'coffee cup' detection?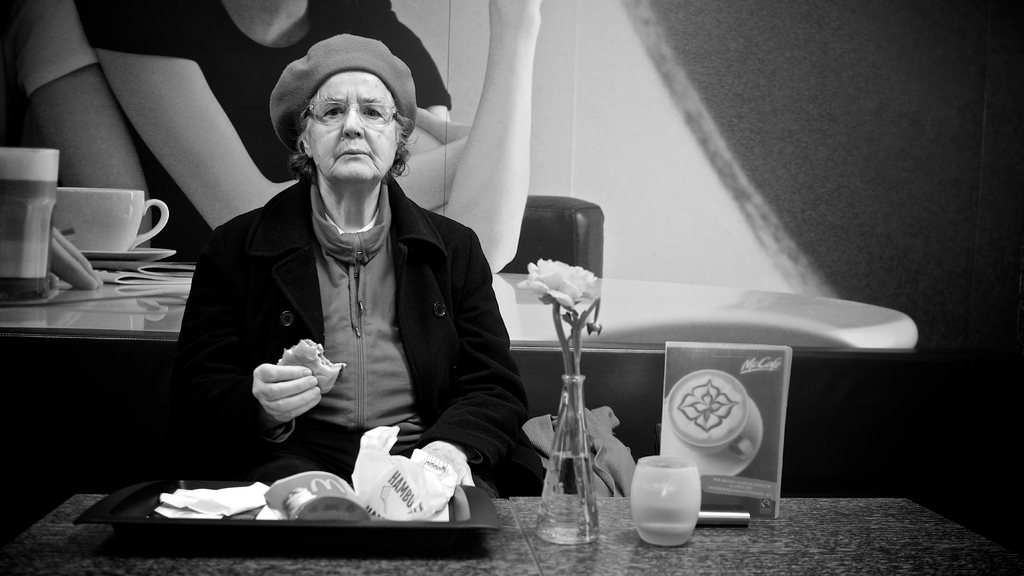
[47,184,168,248]
